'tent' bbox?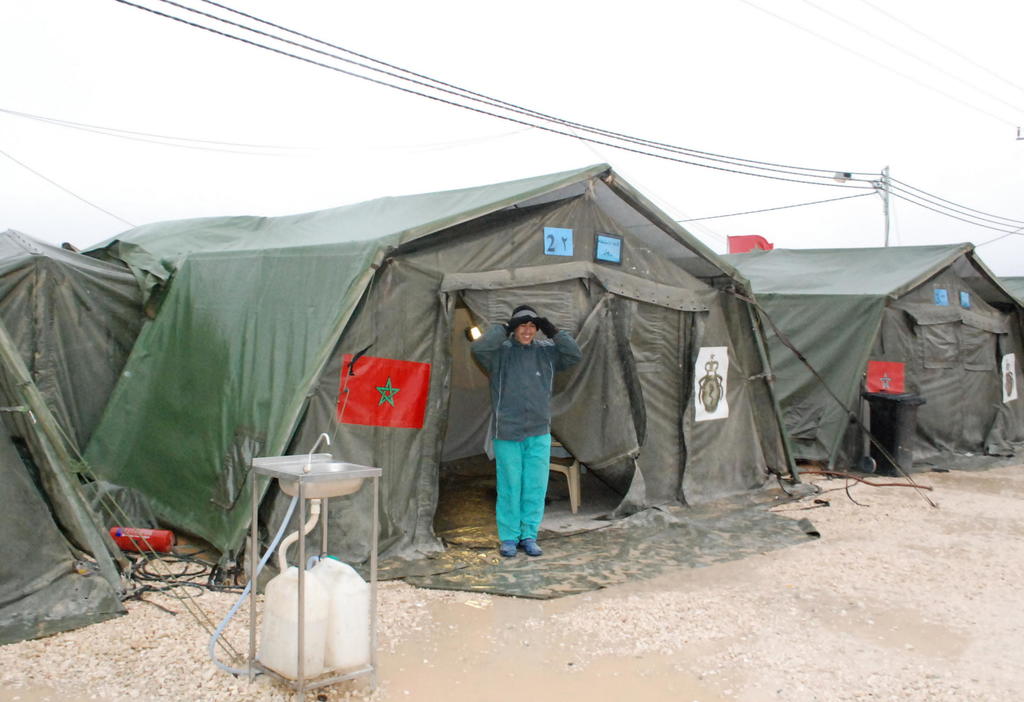
crop(0, 164, 813, 601)
